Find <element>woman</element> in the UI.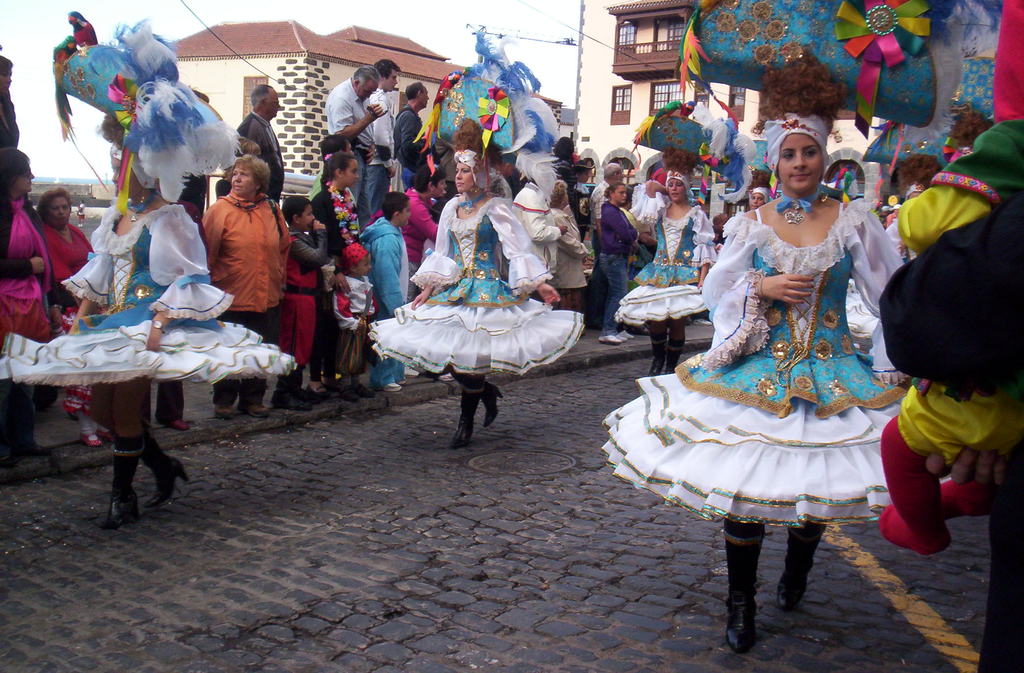
UI element at 547:177:591:317.
